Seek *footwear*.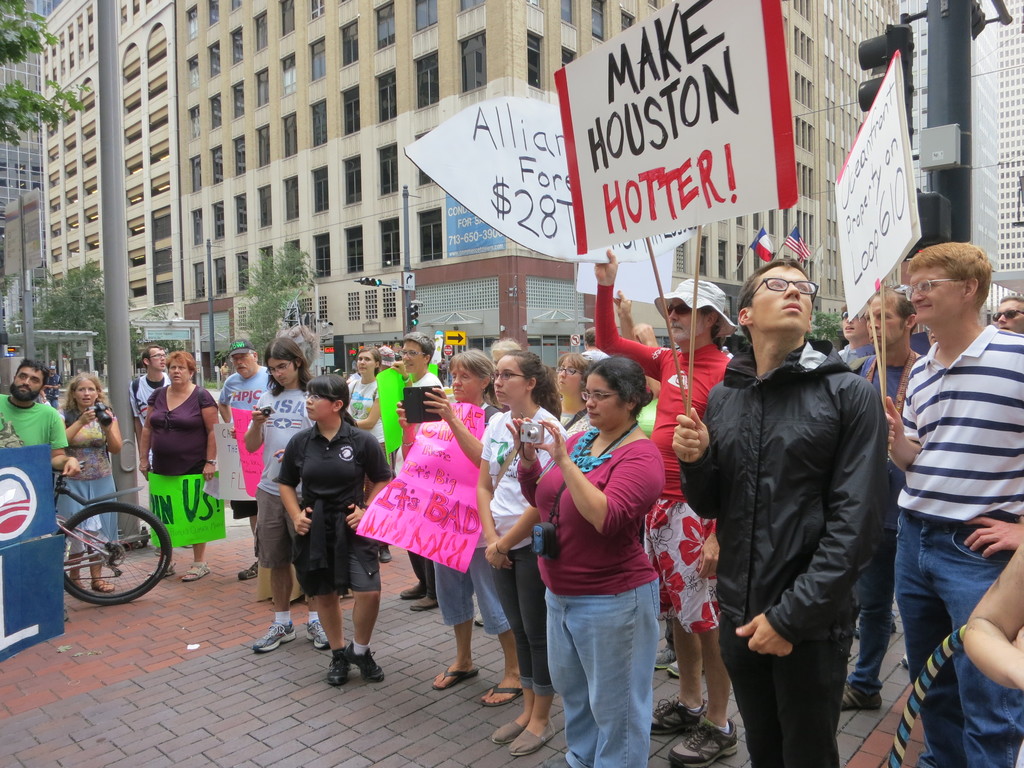
<box>380,545,393,563</box>.
